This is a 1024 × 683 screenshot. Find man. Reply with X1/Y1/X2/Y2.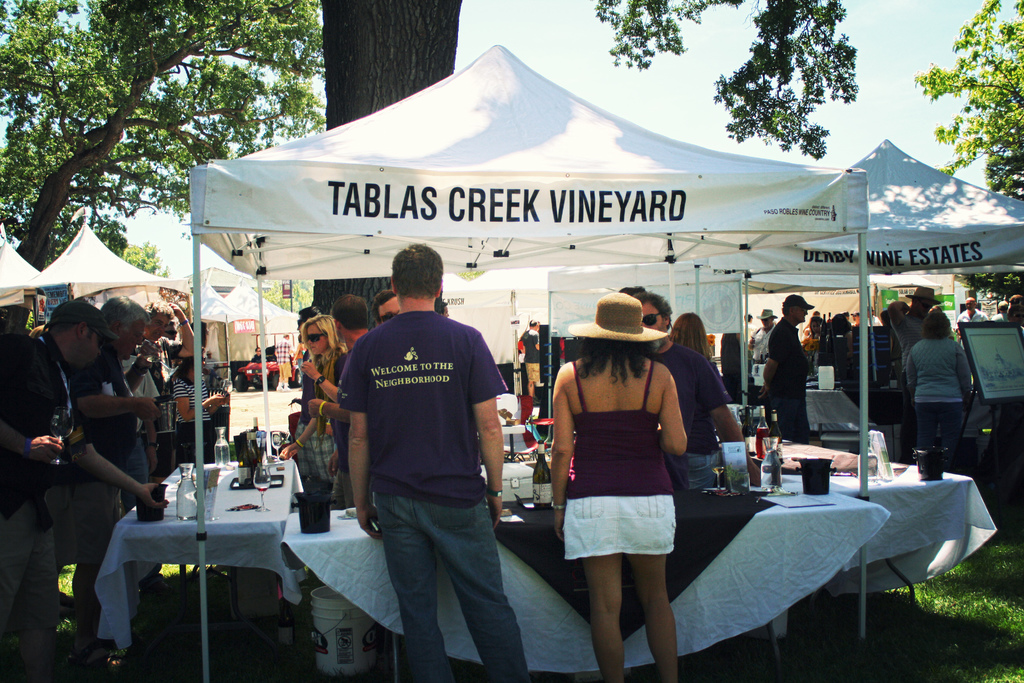
987/297/1009/326.
